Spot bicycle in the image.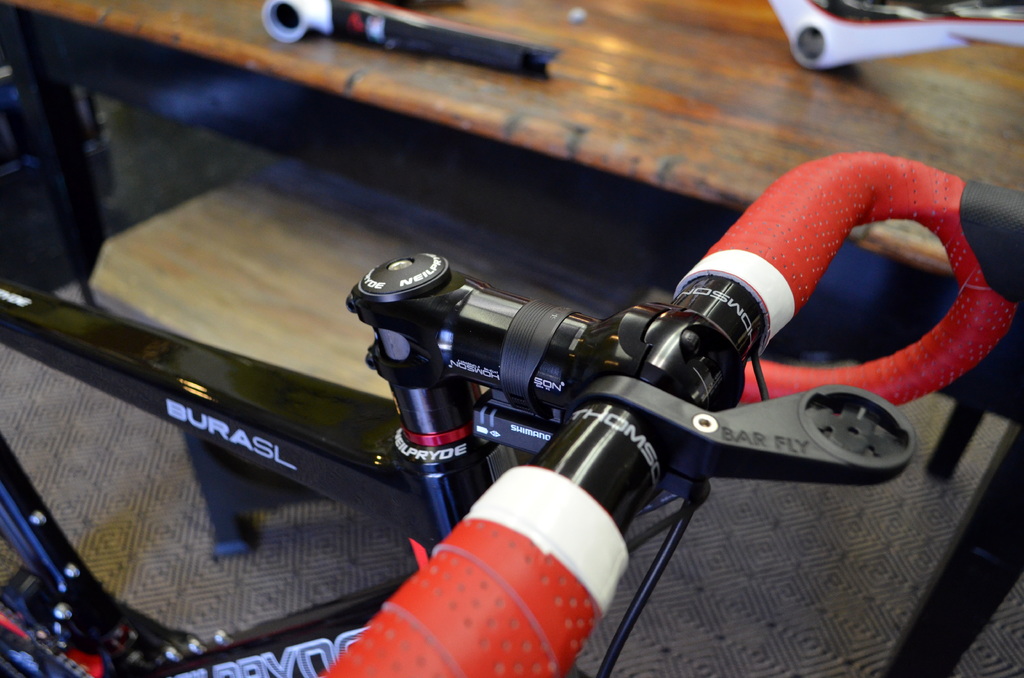
bicycle found at (left=0, top=150, right=1023, bottom=673).
